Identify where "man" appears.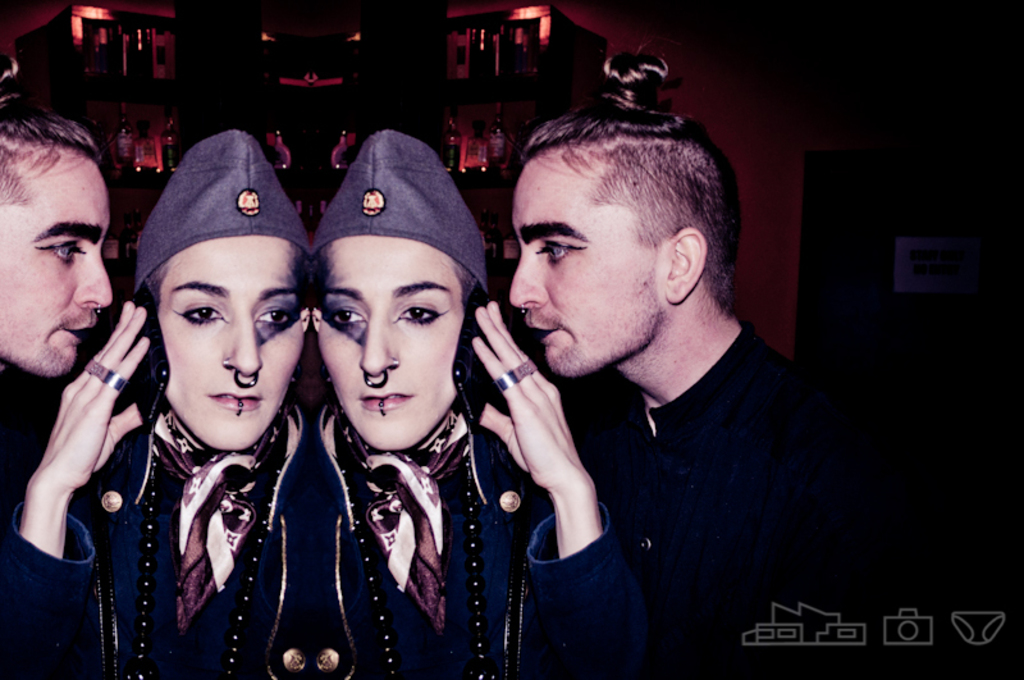
Appears at 0:49:159:679.
